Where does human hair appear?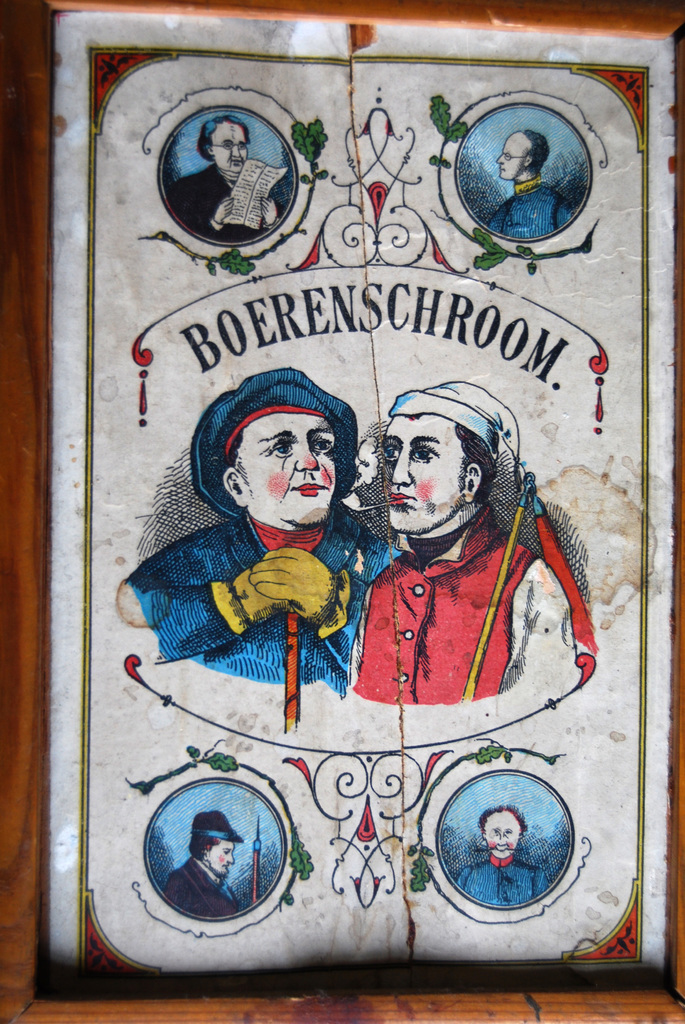
Appears at select_region(457, 424, 498, 500).
